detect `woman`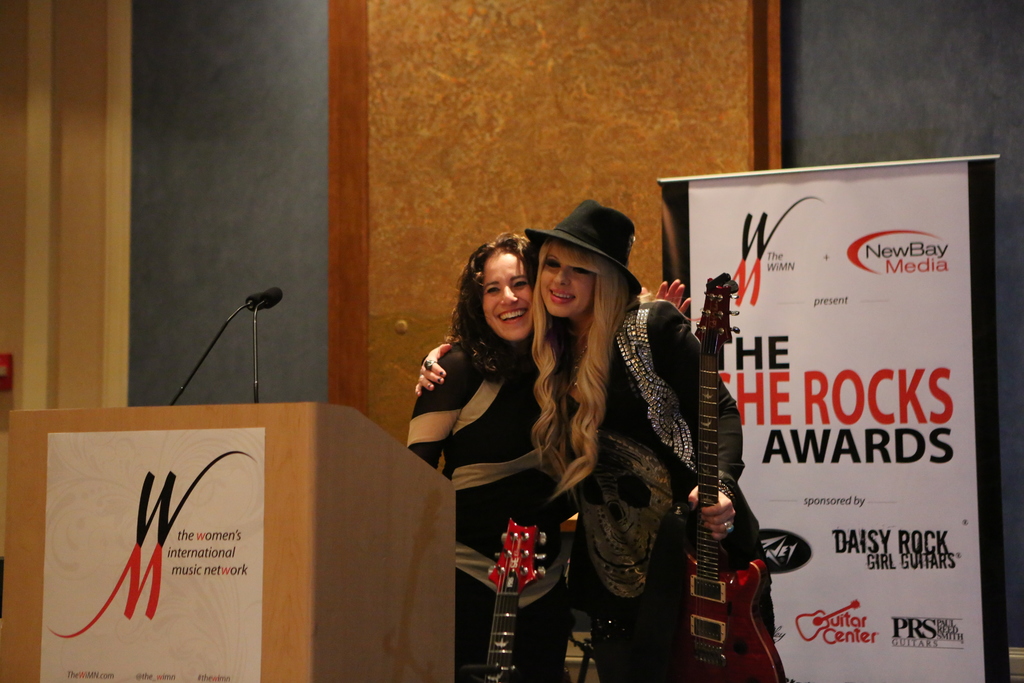
{"left": 413, "top": 199, "right": 778, "bottom": 682}
